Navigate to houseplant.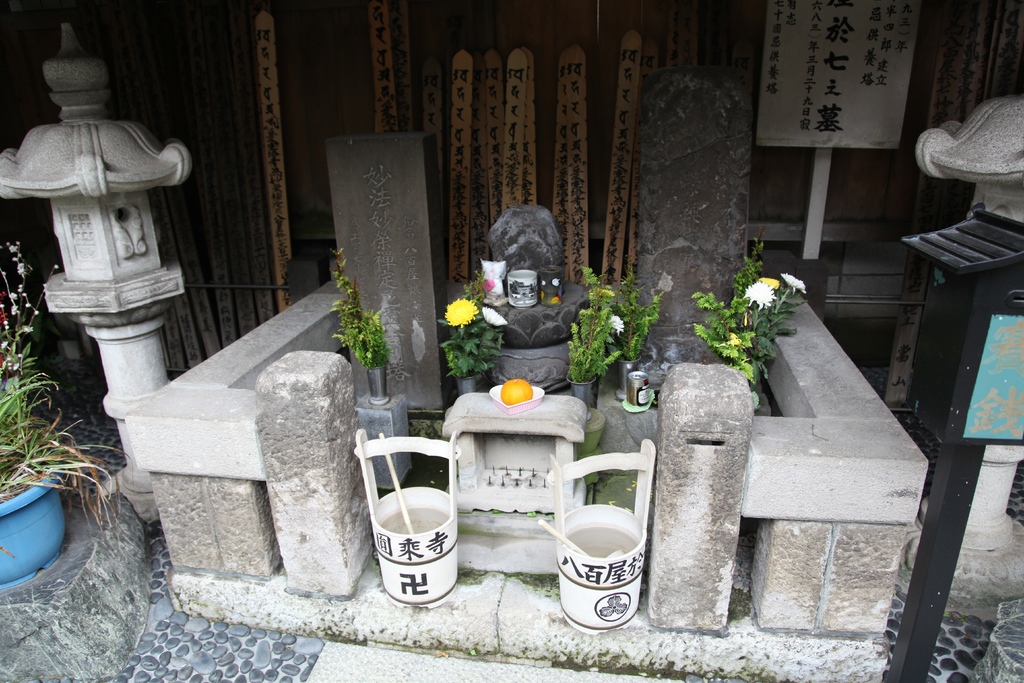
Navigation target: 434/265/498/399.
